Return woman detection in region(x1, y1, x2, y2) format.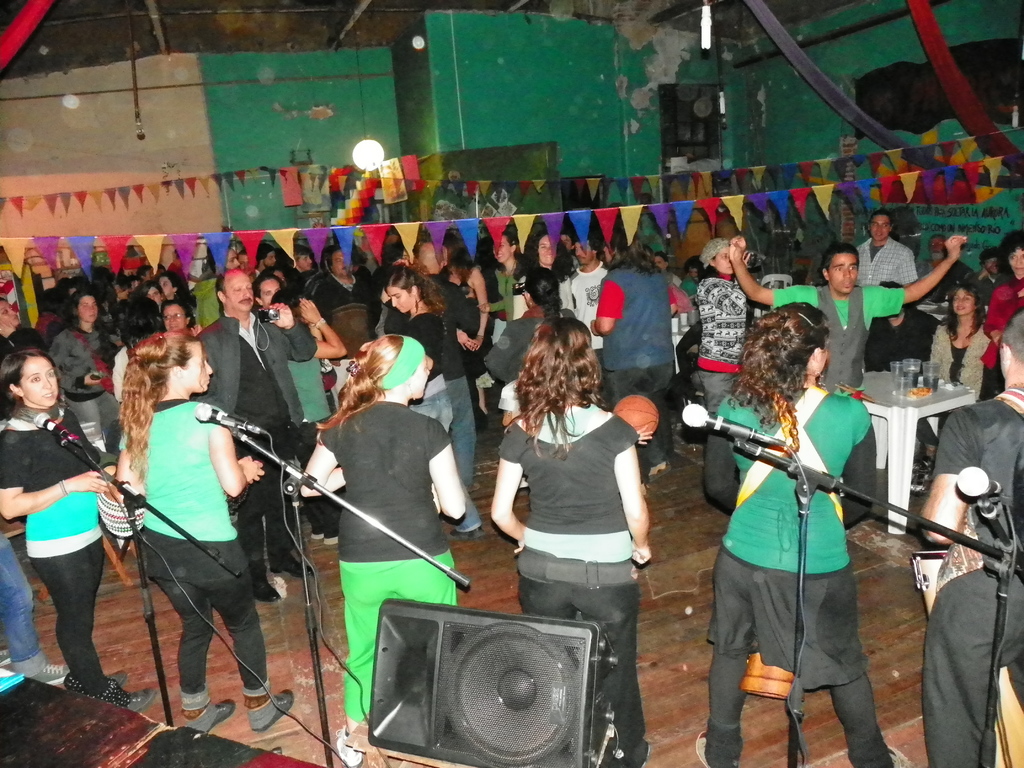
region(694, 303, 909, 767).
